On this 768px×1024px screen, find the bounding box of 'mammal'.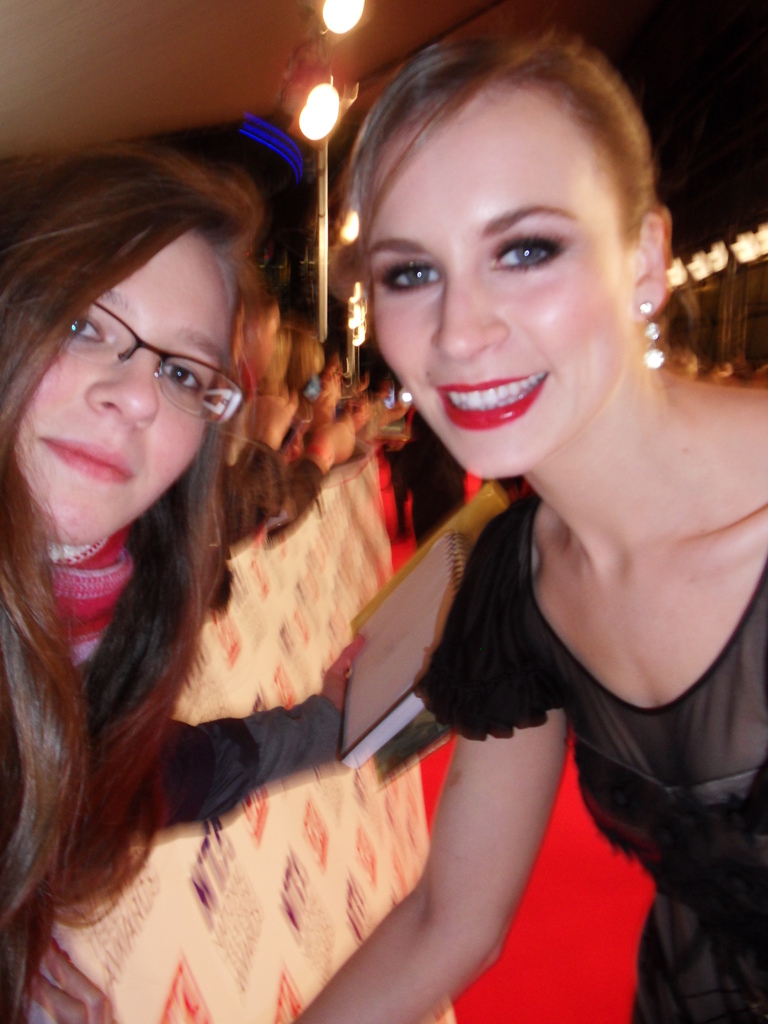
Bounding box: pyautogui.locateOnScreen(0, 137, 362, 1023).
